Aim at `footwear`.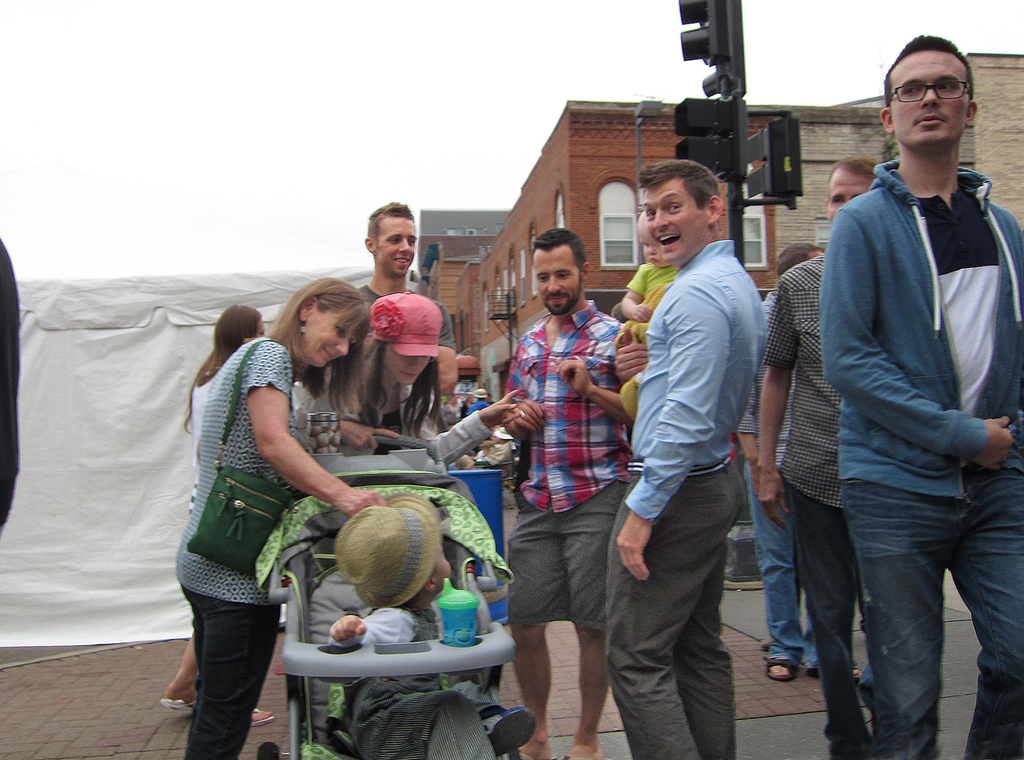
Aimed at l=162, t=697, r=204, b=713.
